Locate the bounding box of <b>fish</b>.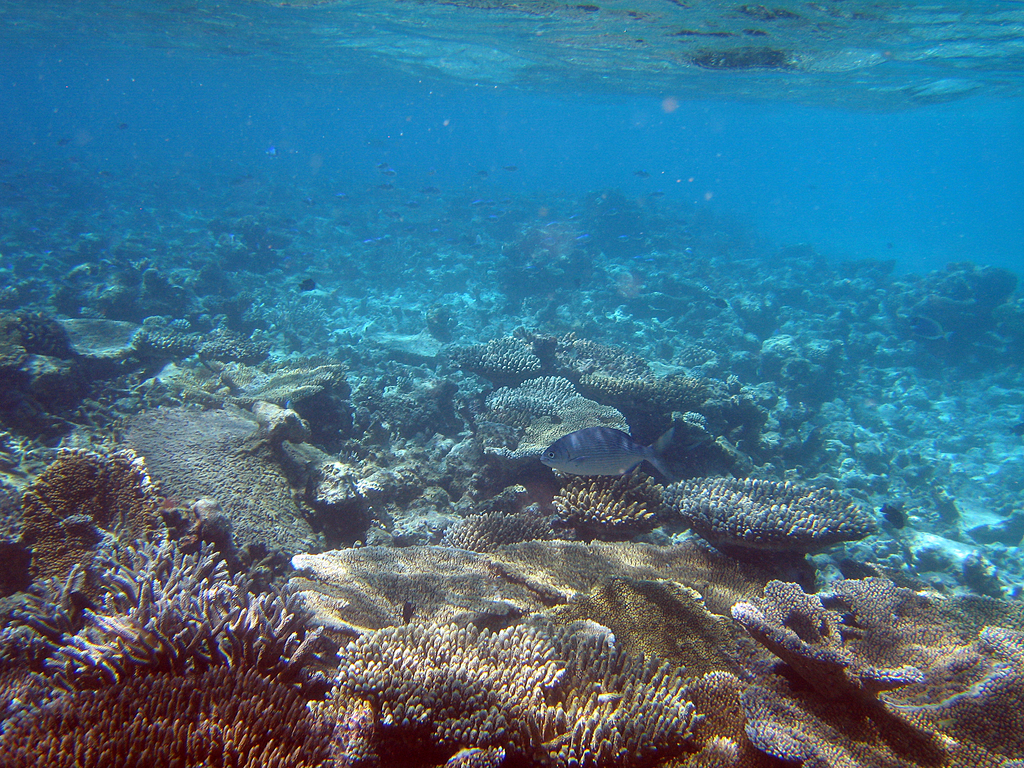
Bounding box: <region>906, 316, 953, 342</region>.
